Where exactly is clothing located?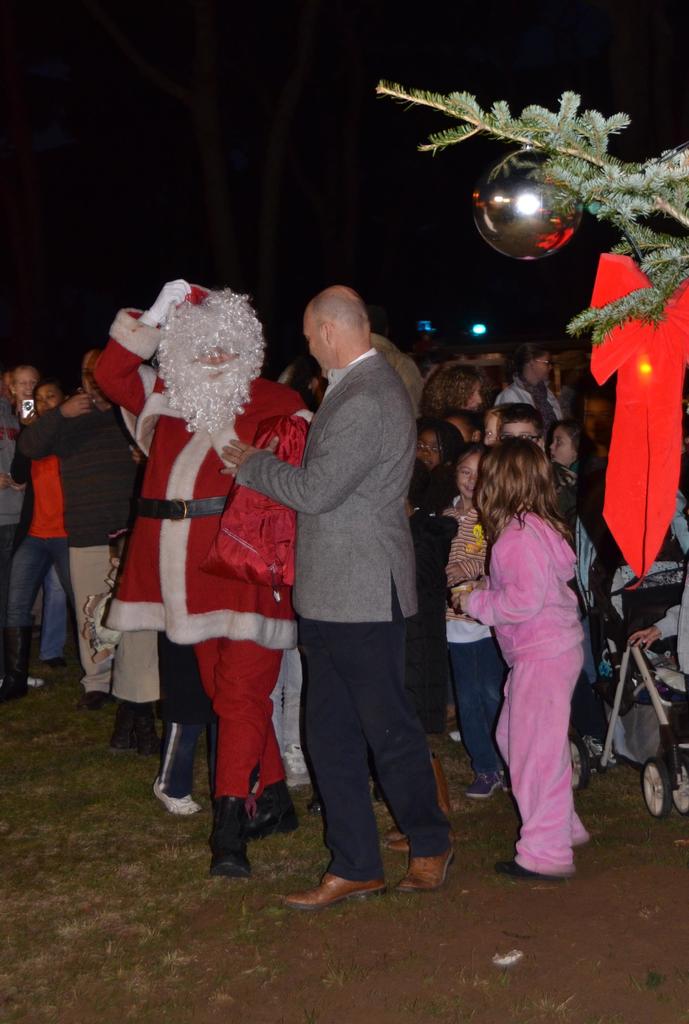
Its bounding box is 93, 309, 312, 801.
